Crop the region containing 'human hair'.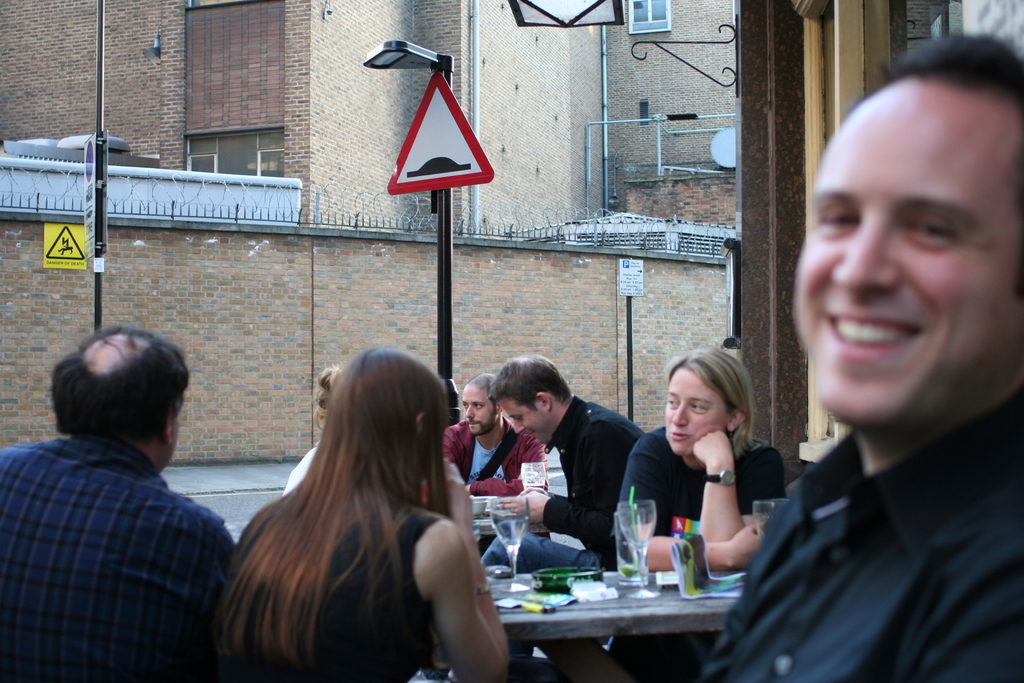
Crop region: rect(488, 356, 569, 412).
